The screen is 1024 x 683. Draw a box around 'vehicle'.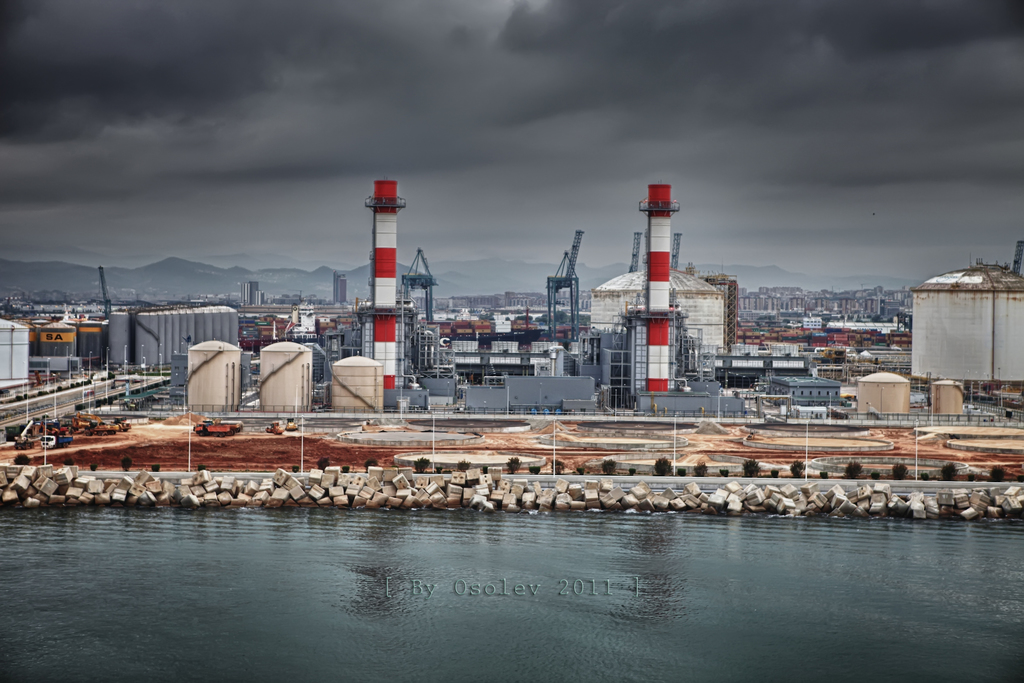
<region>284, 416, 298, 431</region>.
